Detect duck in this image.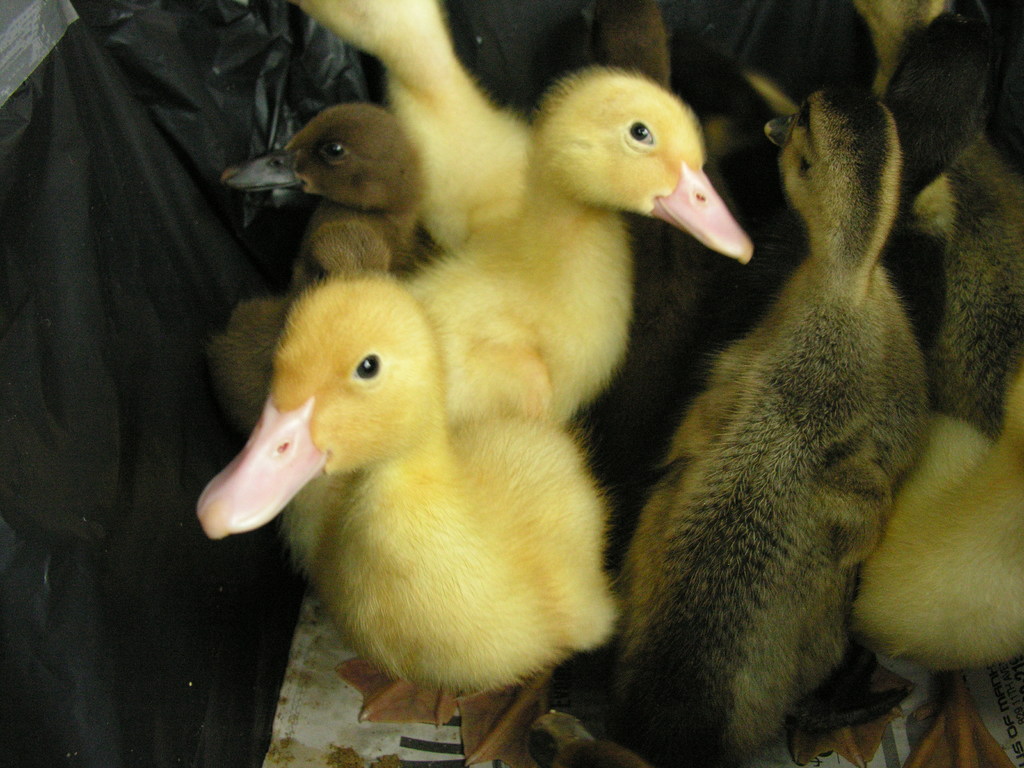
Detection: locate(615, 73, 946, 765).
